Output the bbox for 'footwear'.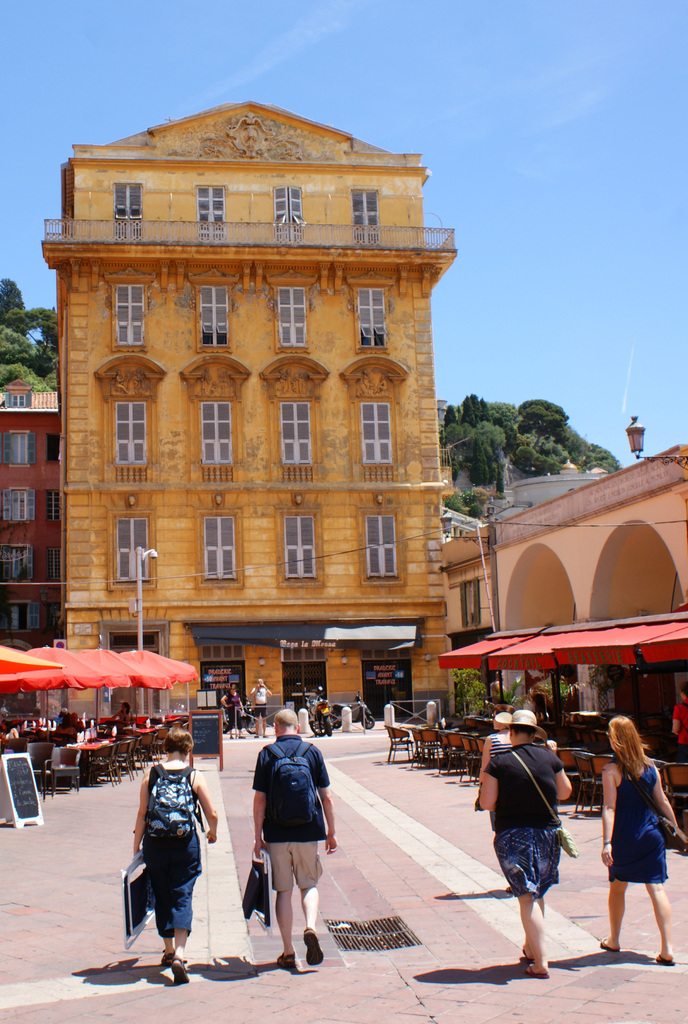
box=[307, 927, 324, 964].
